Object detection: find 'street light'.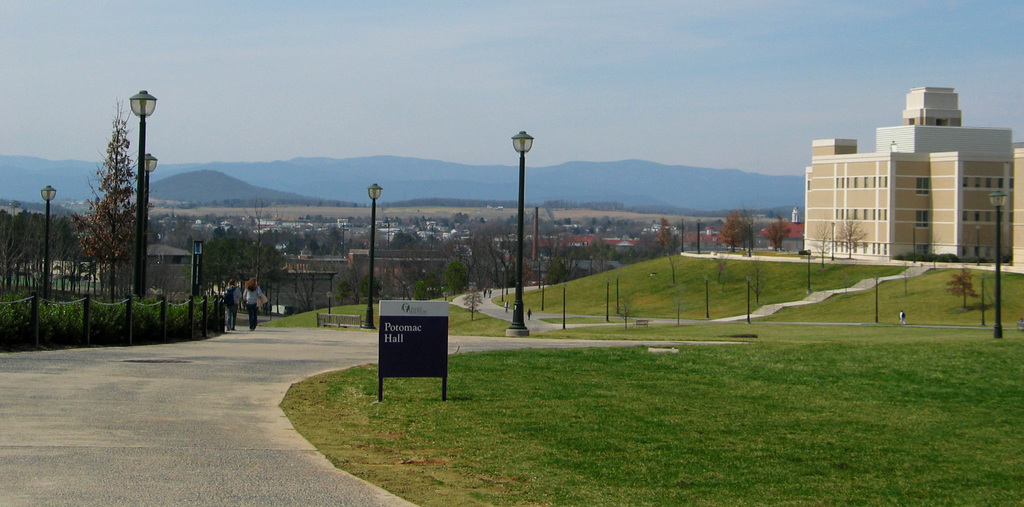
rect(500, 265, 505, 302).
